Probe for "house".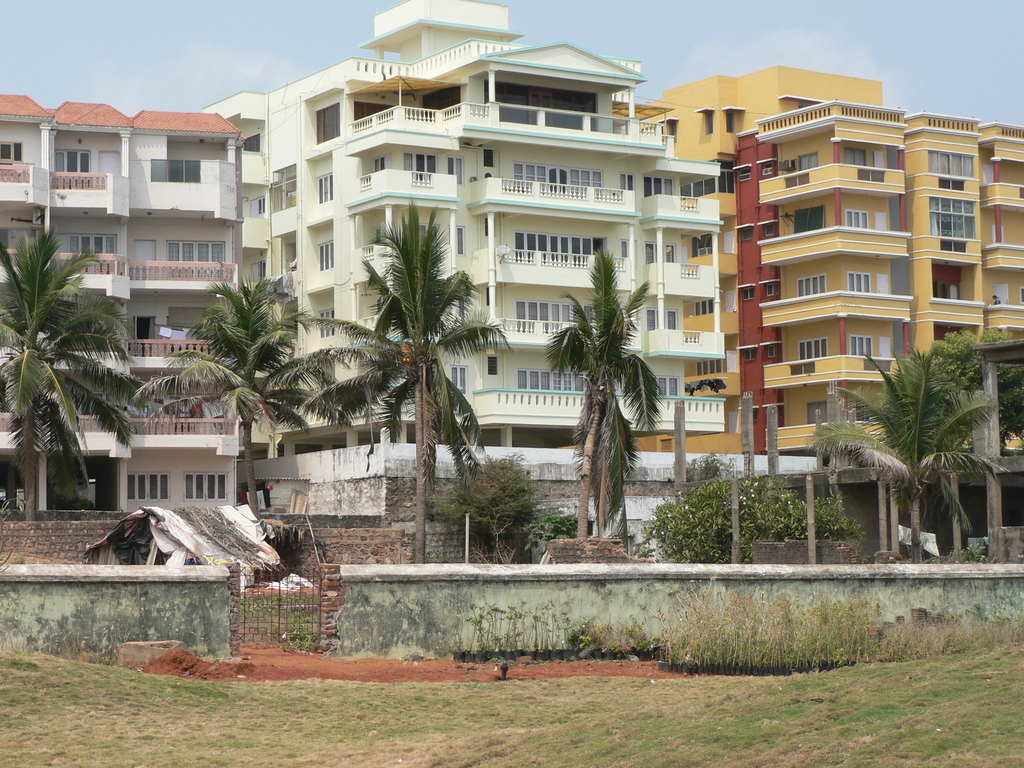
Probe result: locate(993, 218, 1010, 237).
